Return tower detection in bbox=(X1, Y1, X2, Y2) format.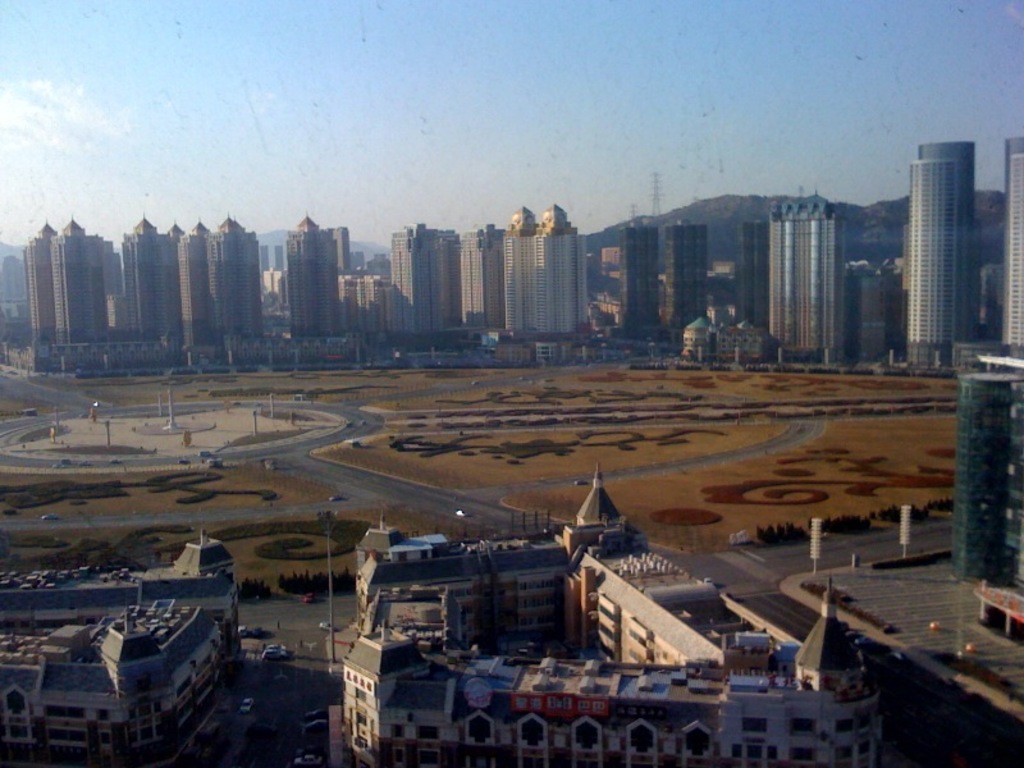
bbox=(27, 221, 55, 348).
